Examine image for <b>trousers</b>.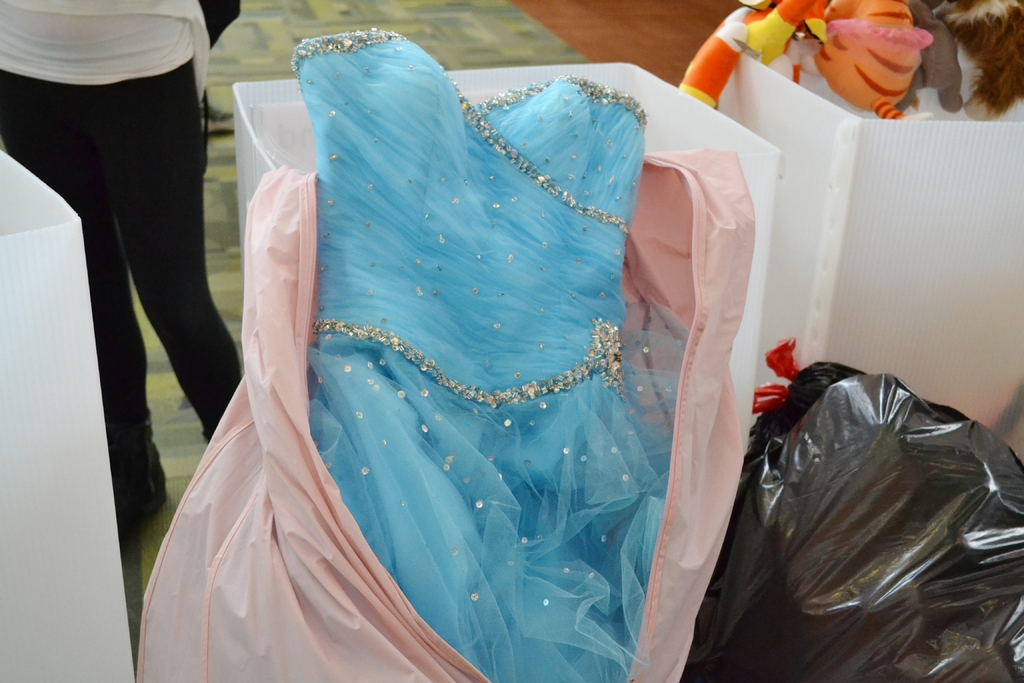
Examination result: <region>22, 63, 255, 505</region>.
